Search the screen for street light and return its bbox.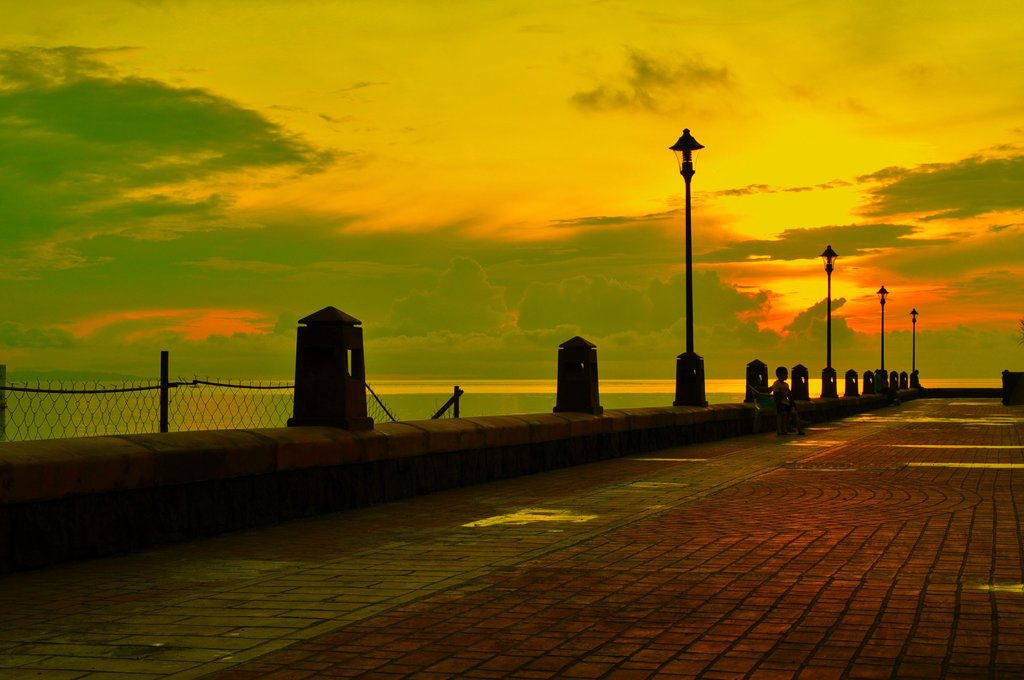
Found: 872,279,891,392.
